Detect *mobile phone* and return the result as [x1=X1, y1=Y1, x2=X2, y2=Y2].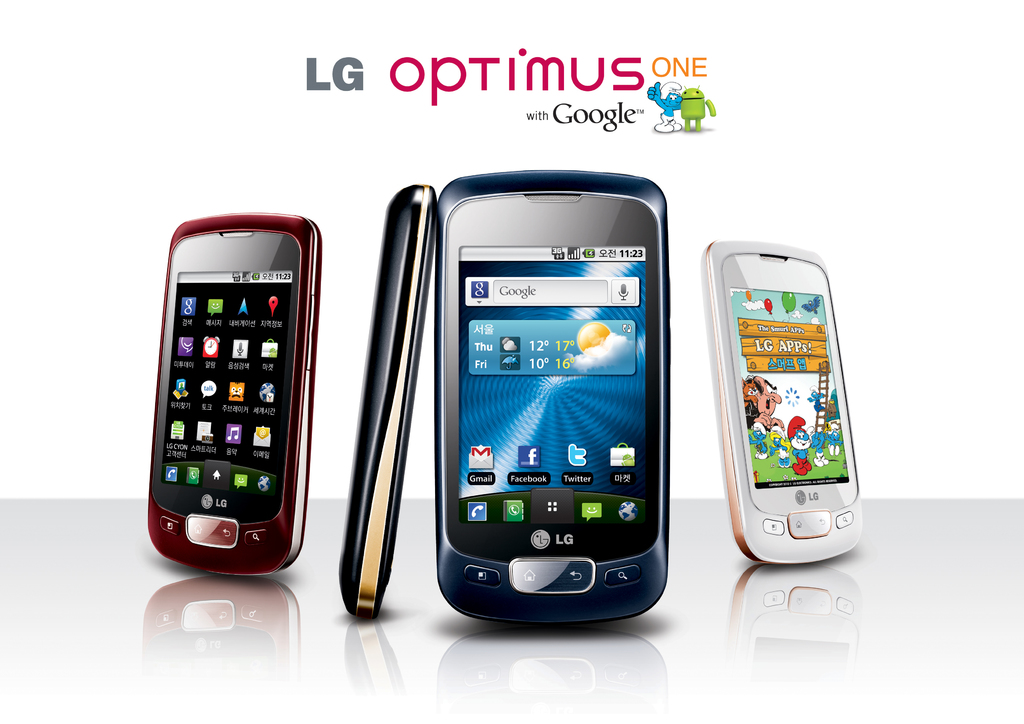
[x1=143, y1=207, x2=321, y2=580].
